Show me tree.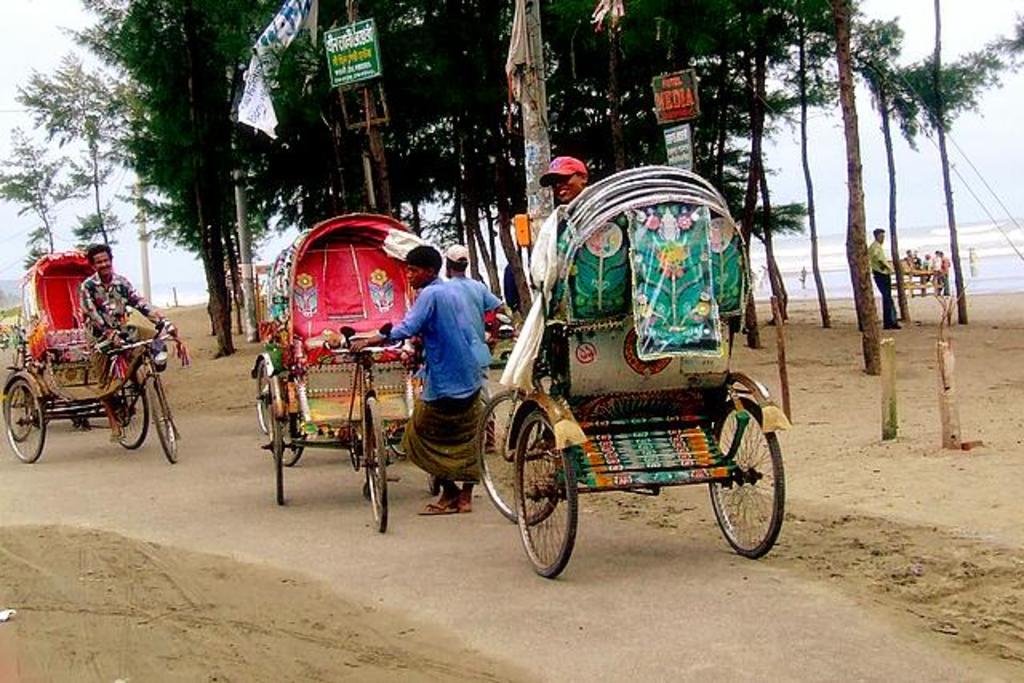
tree is here: {"left": 0, "top": 128, "right": 115, "bottom": 253}.
